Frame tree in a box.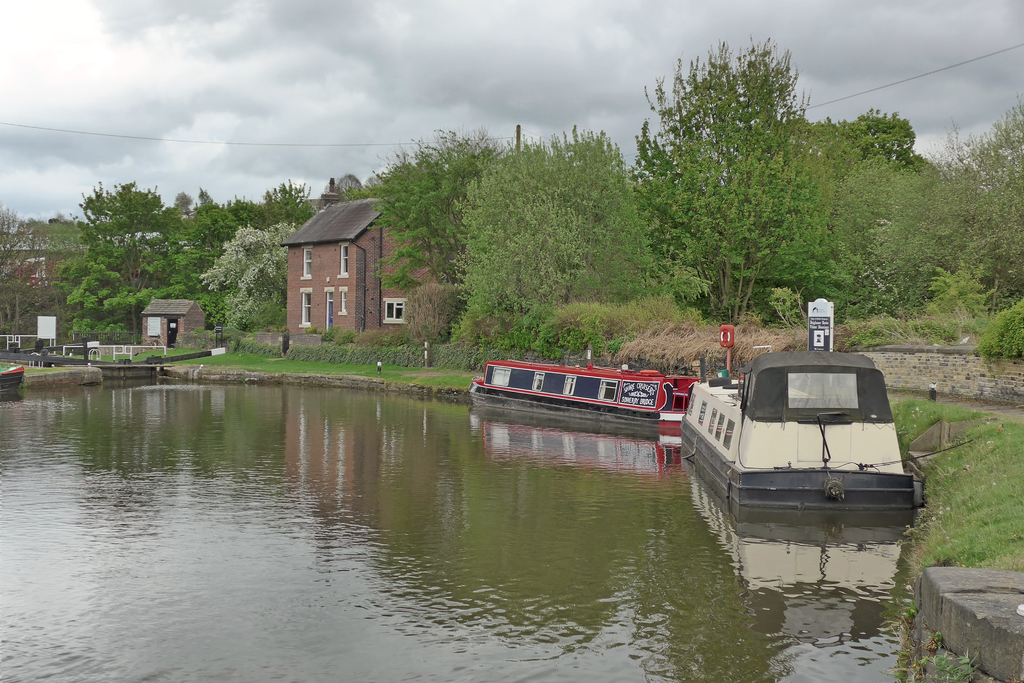
rect(445, 131, 692, 313).
